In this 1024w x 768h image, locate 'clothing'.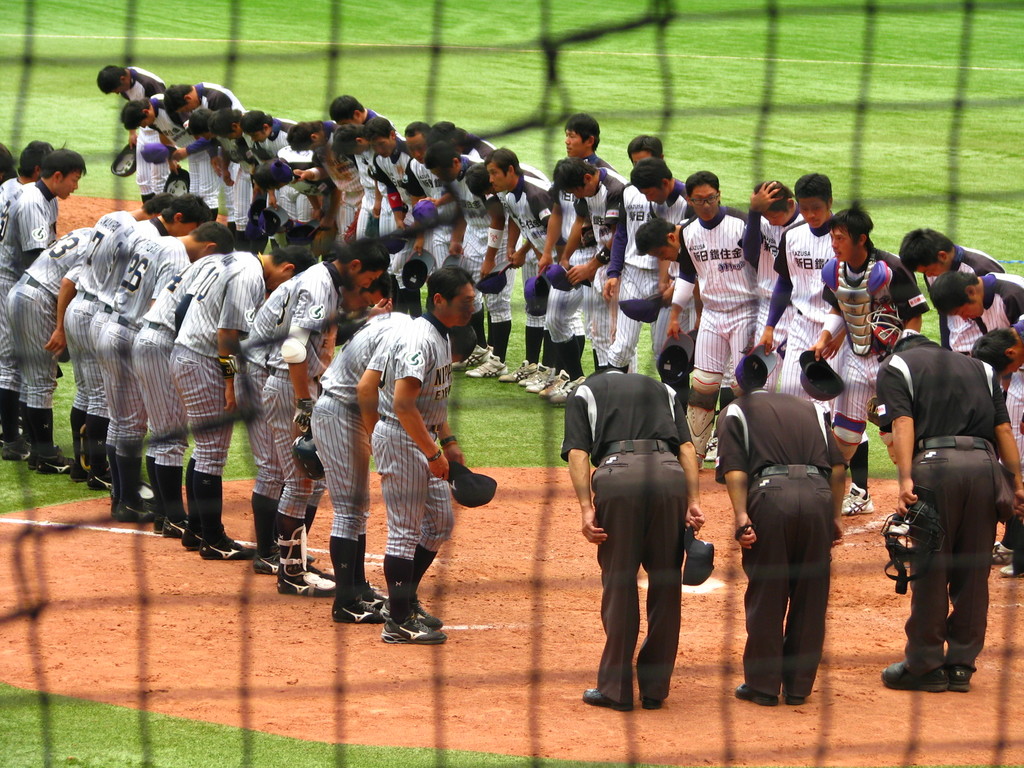
Bounding box: (left=714, top=390, right=856, bottom=696).
